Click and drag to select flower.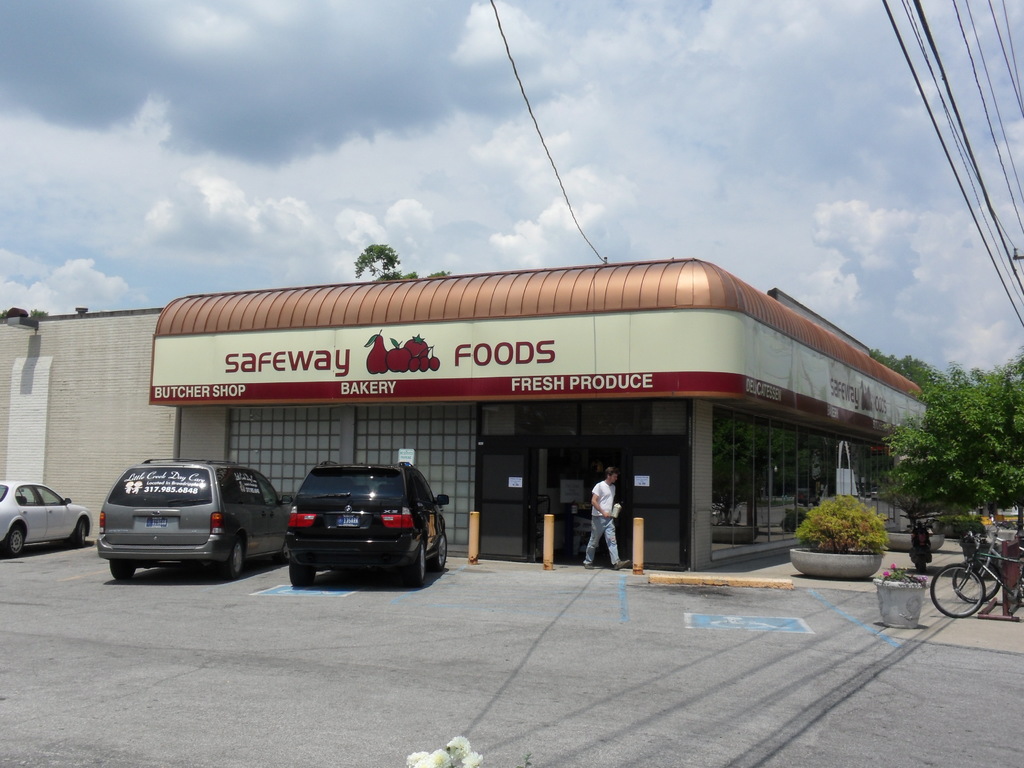
Selection: box=[882, 572, 892, 575].
